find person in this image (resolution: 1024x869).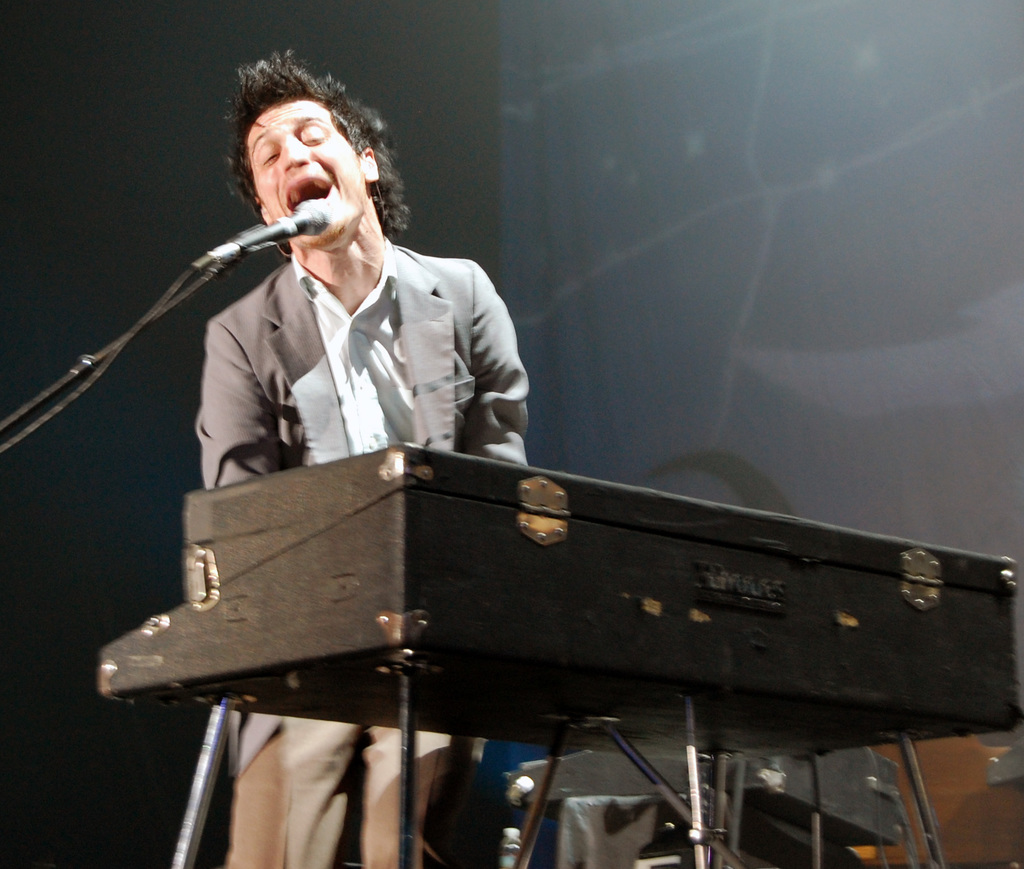
box(193, 45, 529, 868).
